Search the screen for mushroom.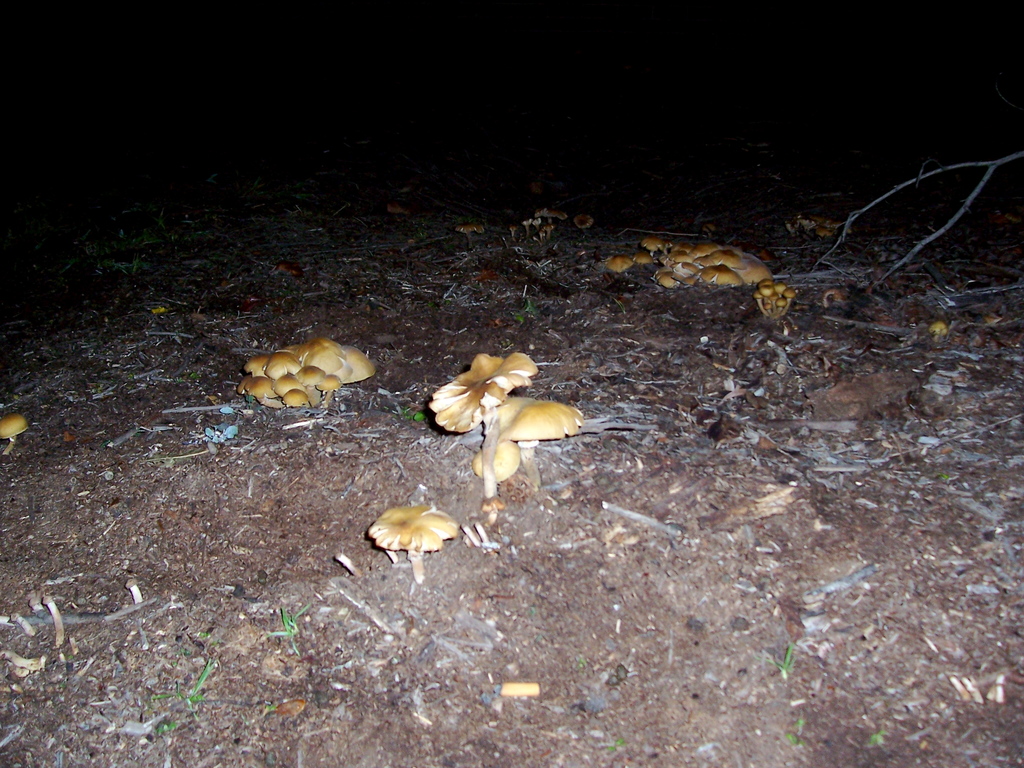
Found at [462,440,519,486].
